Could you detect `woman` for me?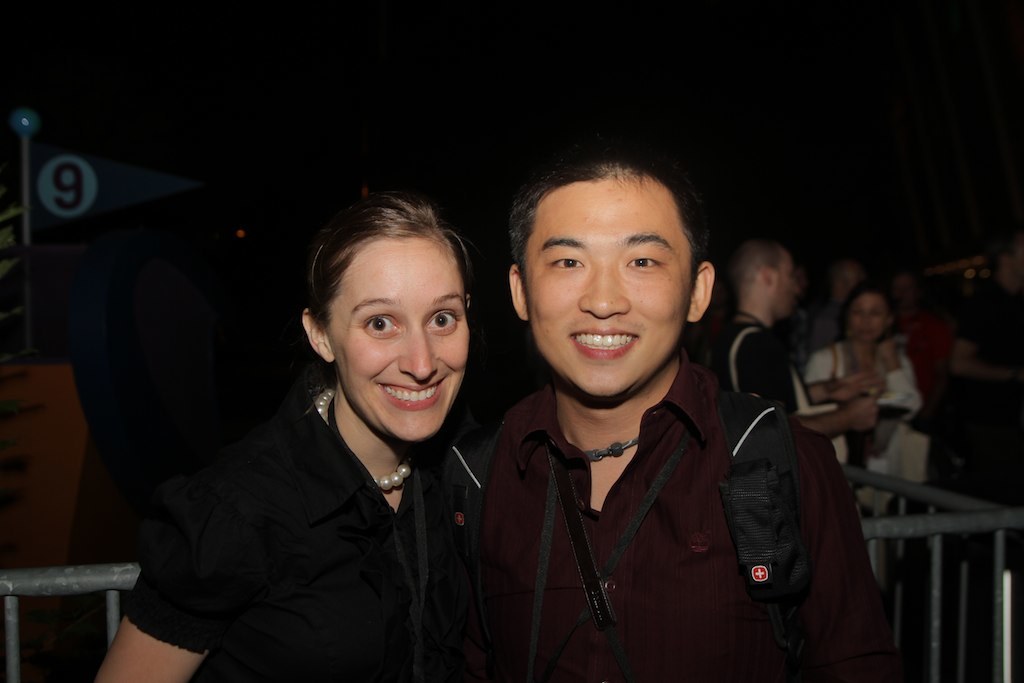
Detection result: BBox(797, 288, 922, 502).
